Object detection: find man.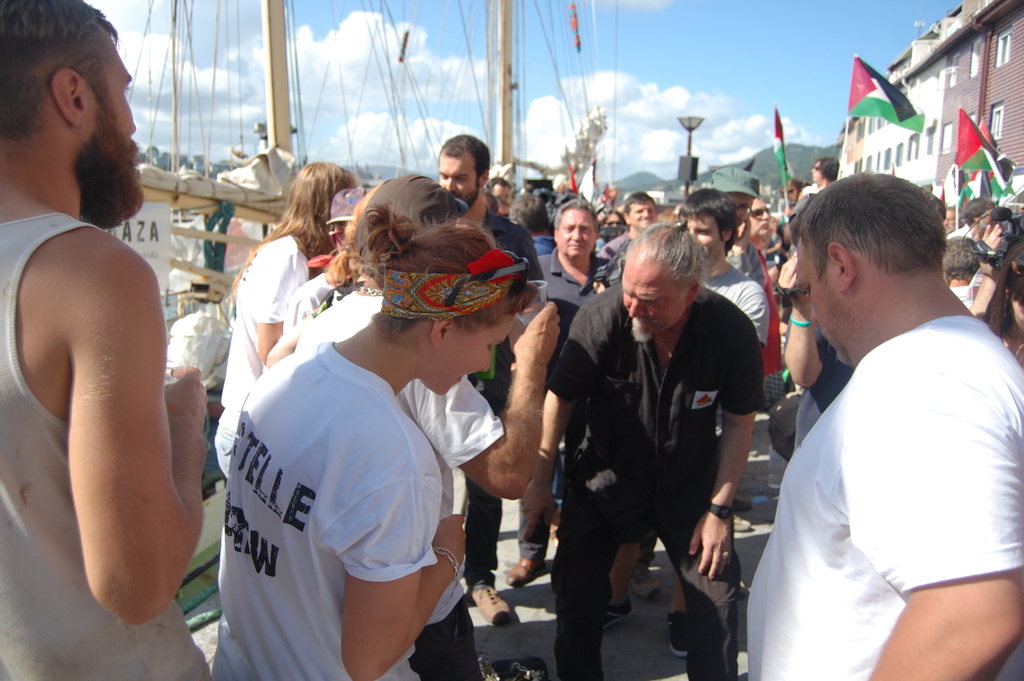
crop(537, 225, 764, 680).
